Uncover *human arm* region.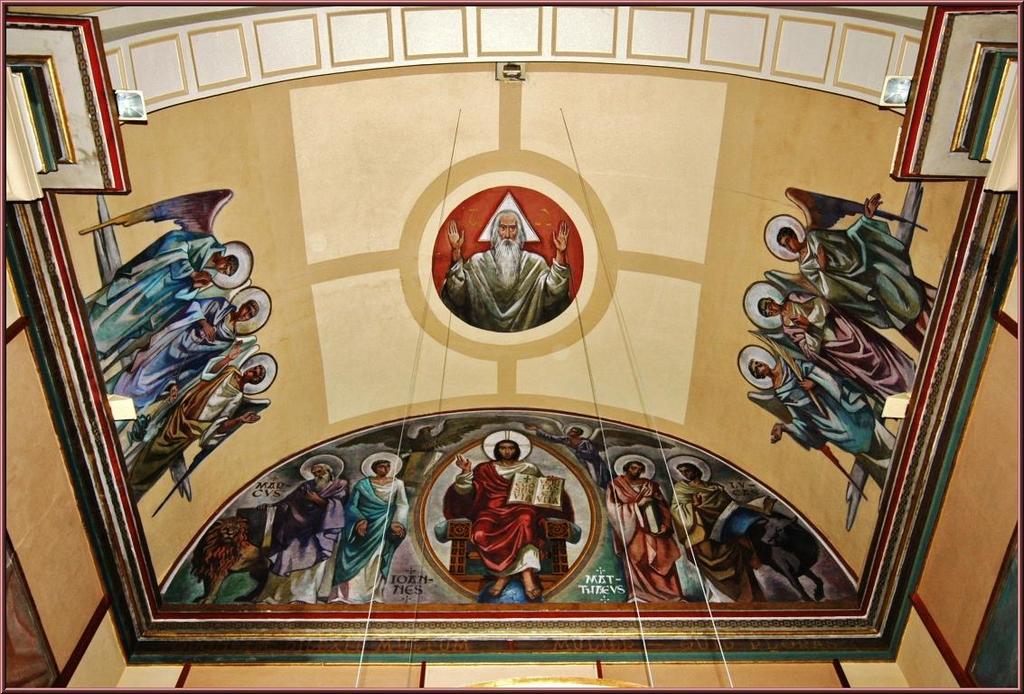
Uncovered: <region>841, 189, 881, 234</region>.
